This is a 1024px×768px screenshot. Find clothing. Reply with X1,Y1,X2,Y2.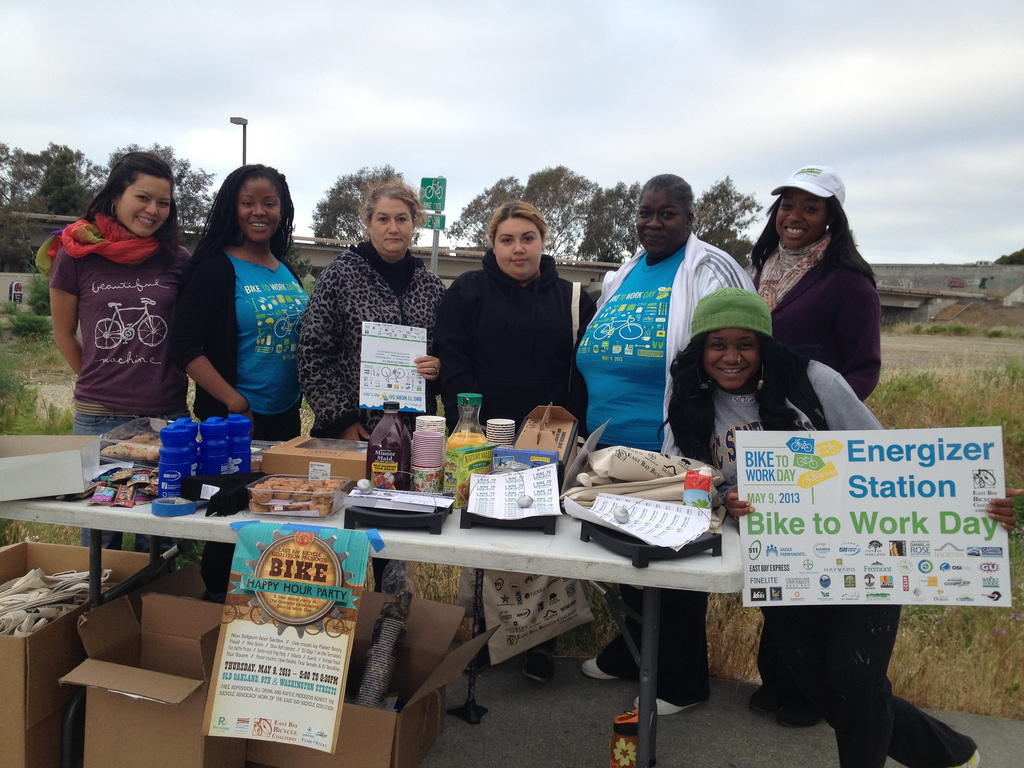
751,222,892,418.
